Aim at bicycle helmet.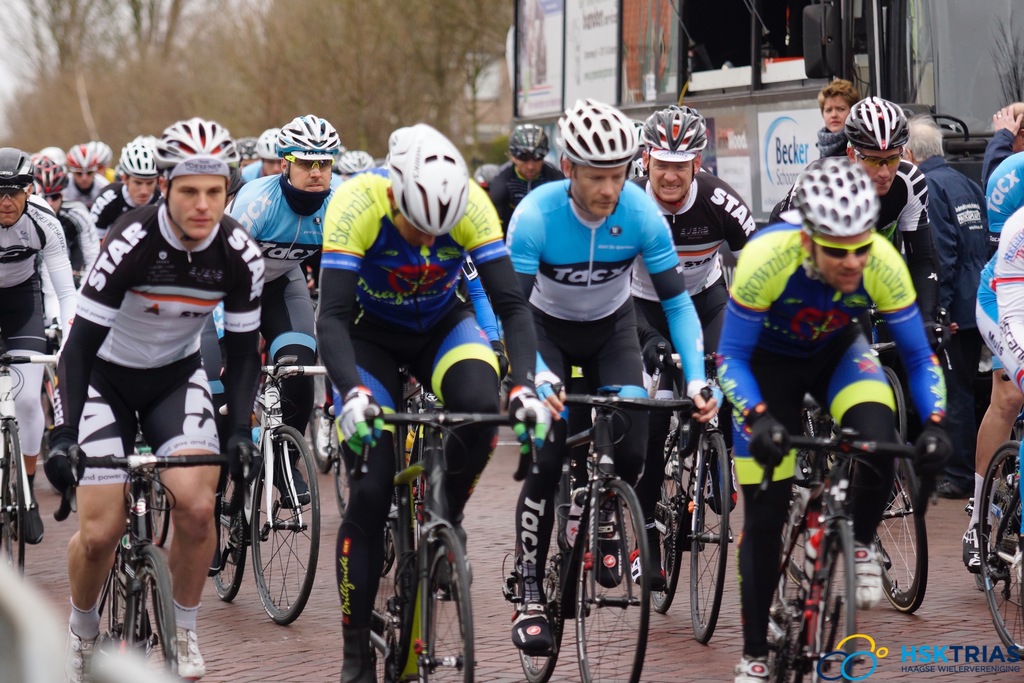
Aimed at locate(95, 140, 113, 172).
